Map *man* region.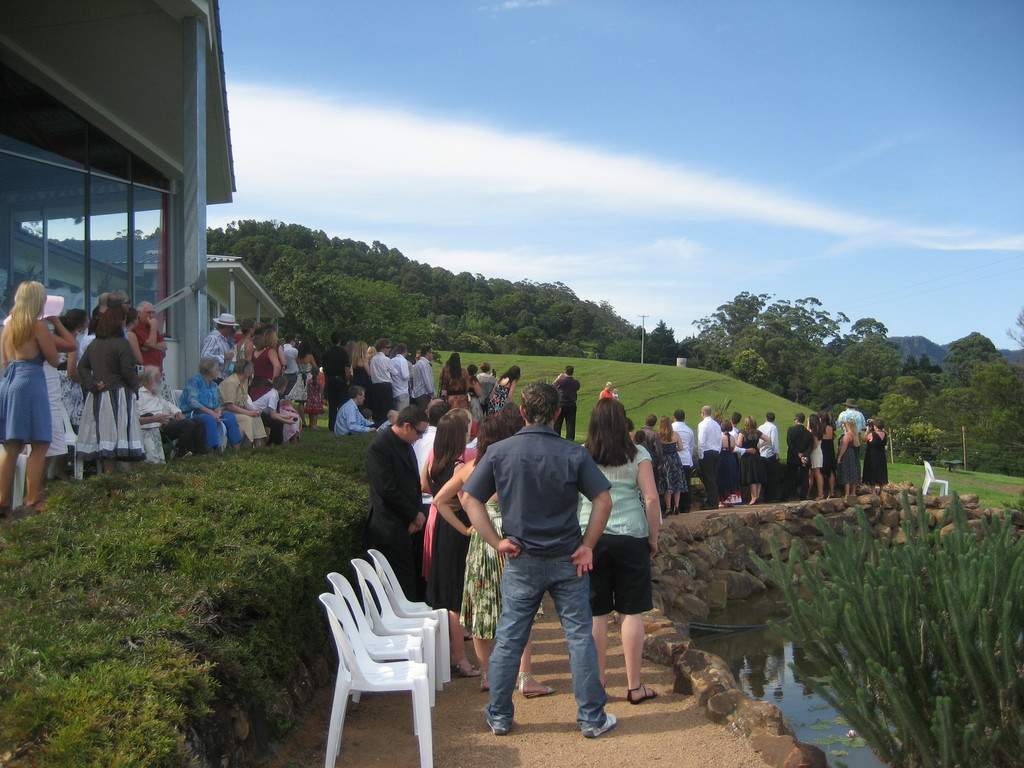
Mapped to bbox=(93, 289, 109, 312).
